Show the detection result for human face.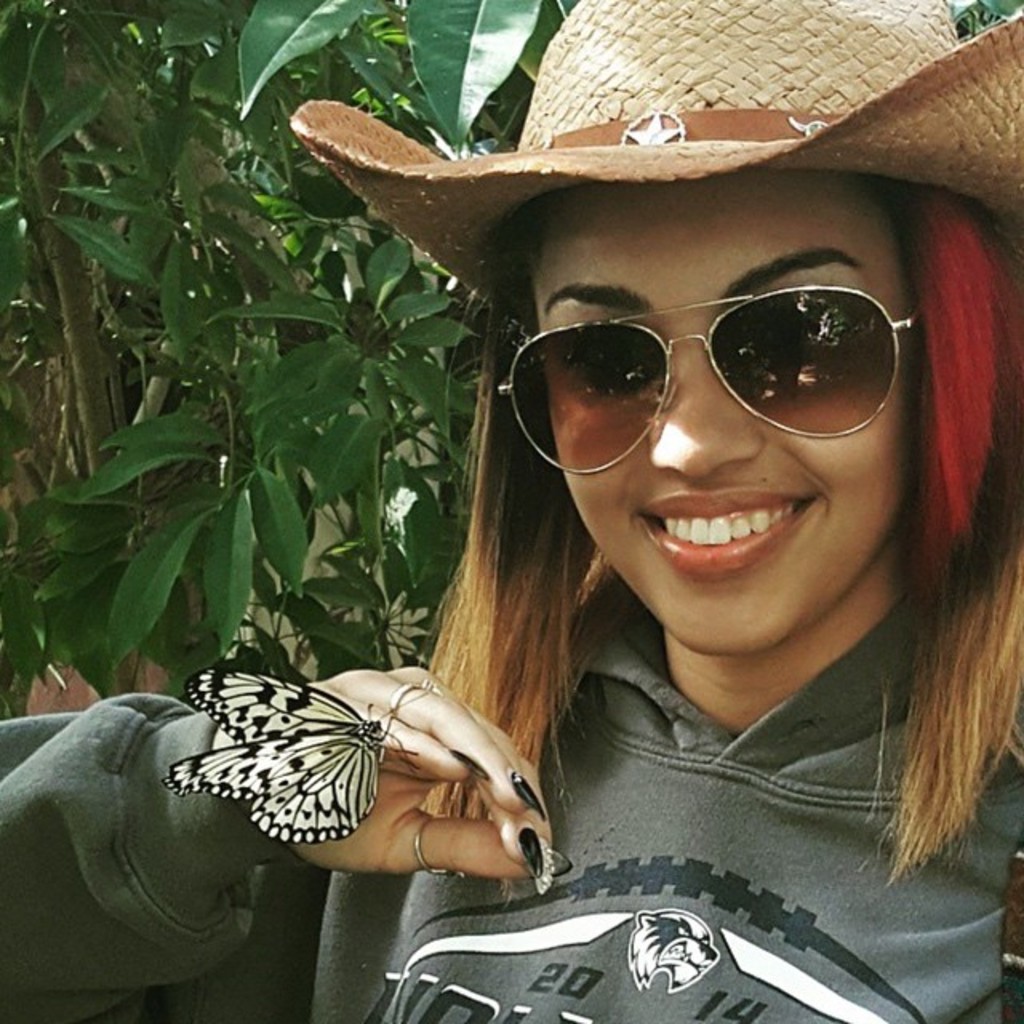
left=515, top=170, right=957, bottom=678.
